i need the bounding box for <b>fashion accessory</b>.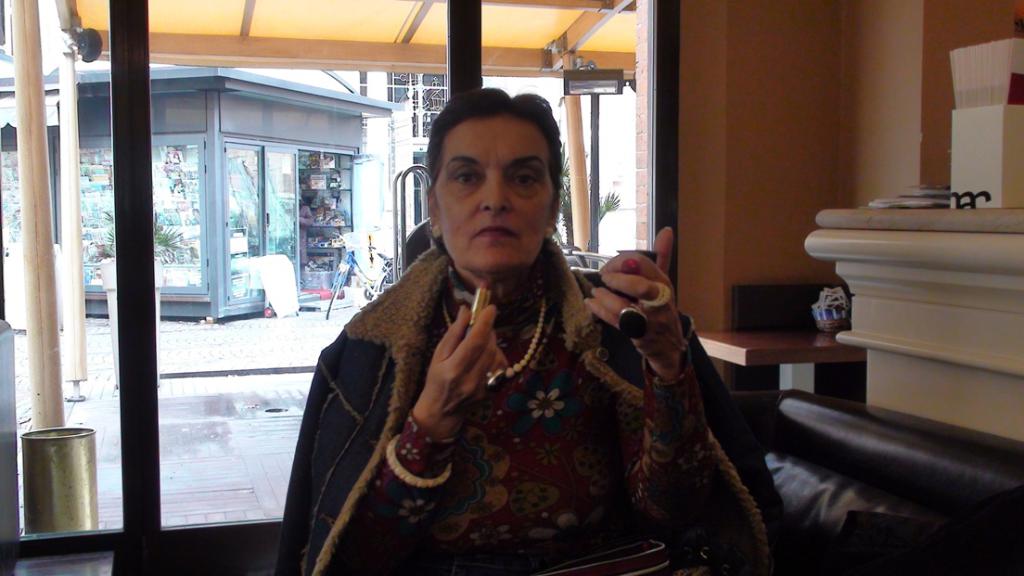
Here it is: bbox=(443, 290, 546, 373).
